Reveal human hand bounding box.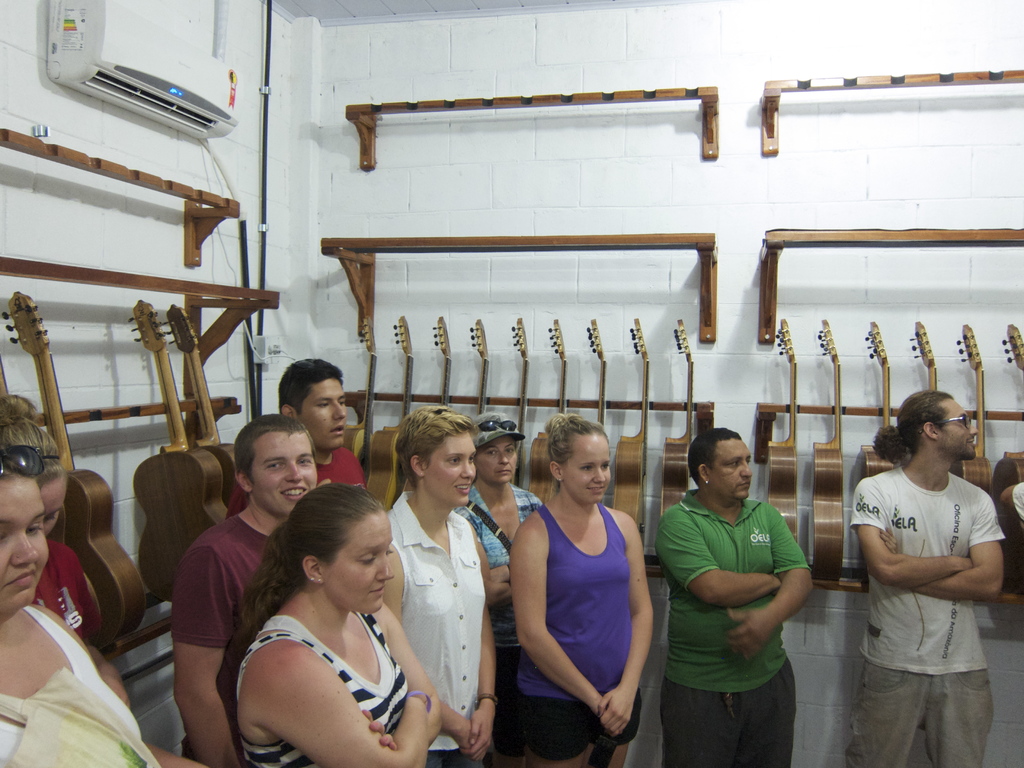
Revealed: [x1=457, y1=721, x2=476, y2=755].
